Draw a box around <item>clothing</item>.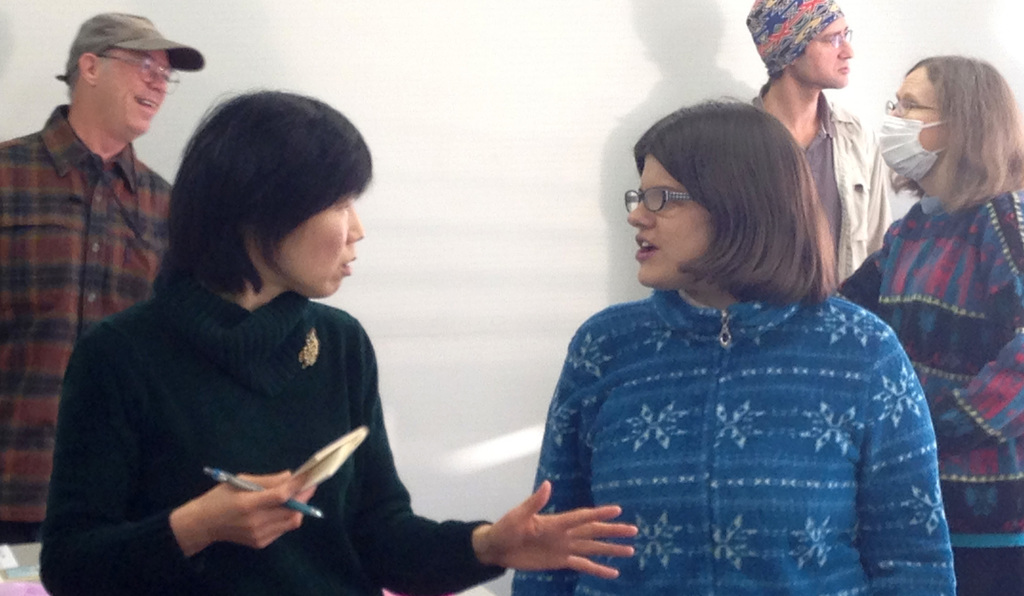
select_region(840, 198, 1023, 595).
